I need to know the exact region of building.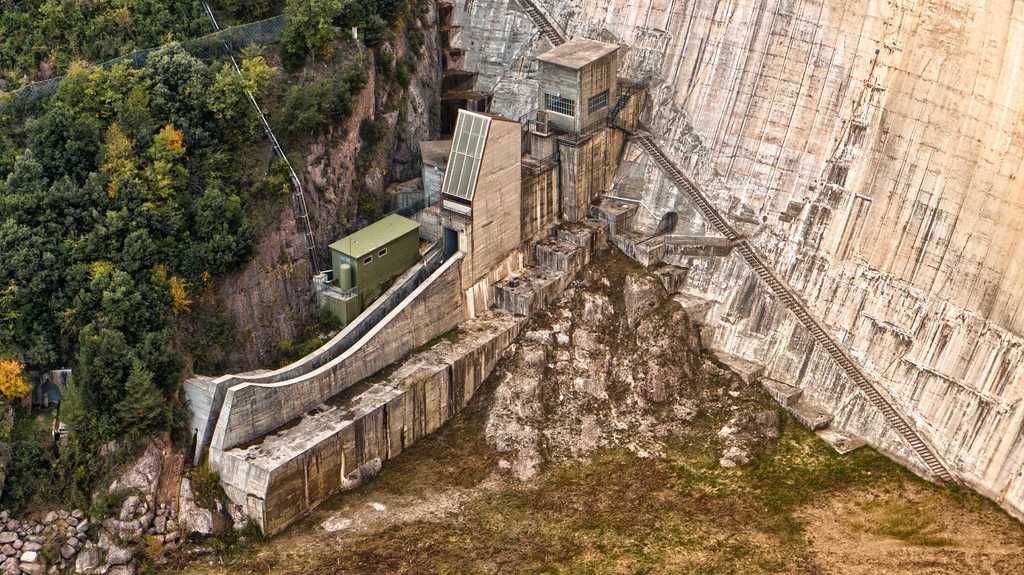
Region: locate(311, 210, 432, 325).
